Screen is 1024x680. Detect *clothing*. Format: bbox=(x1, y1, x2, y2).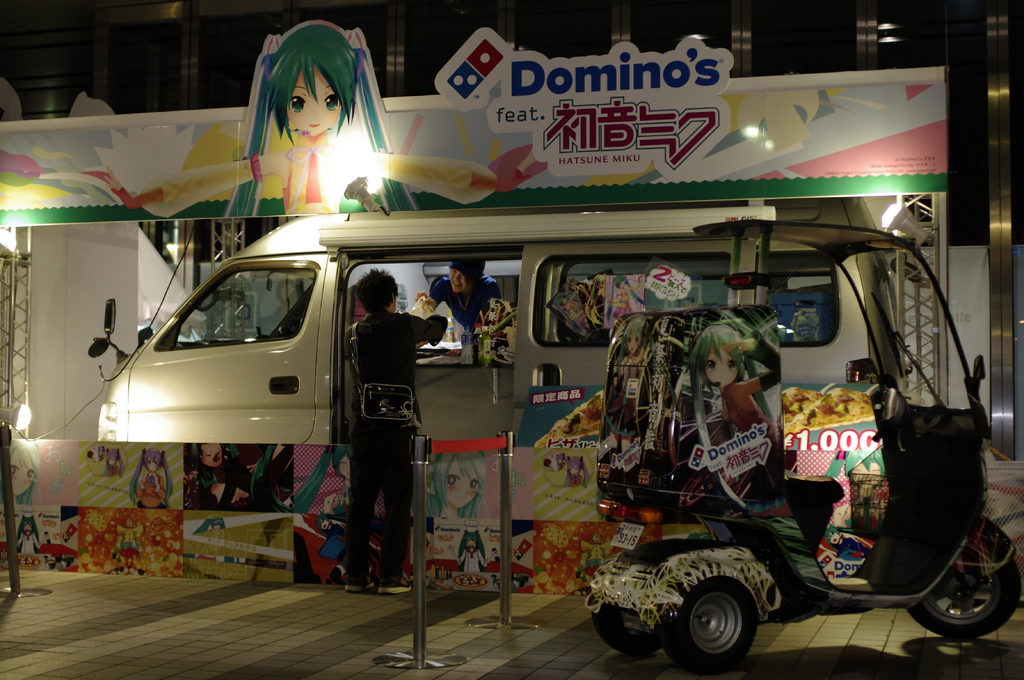
bbox=(342, 298, 446, 590).
